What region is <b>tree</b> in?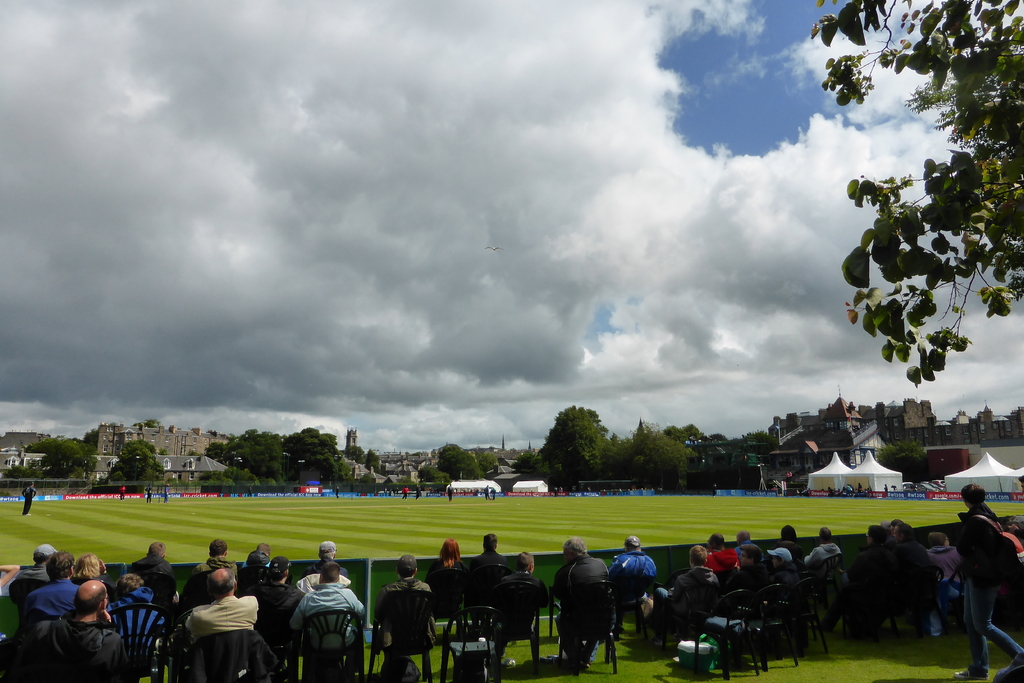
region(430, 443, 483, 482).
